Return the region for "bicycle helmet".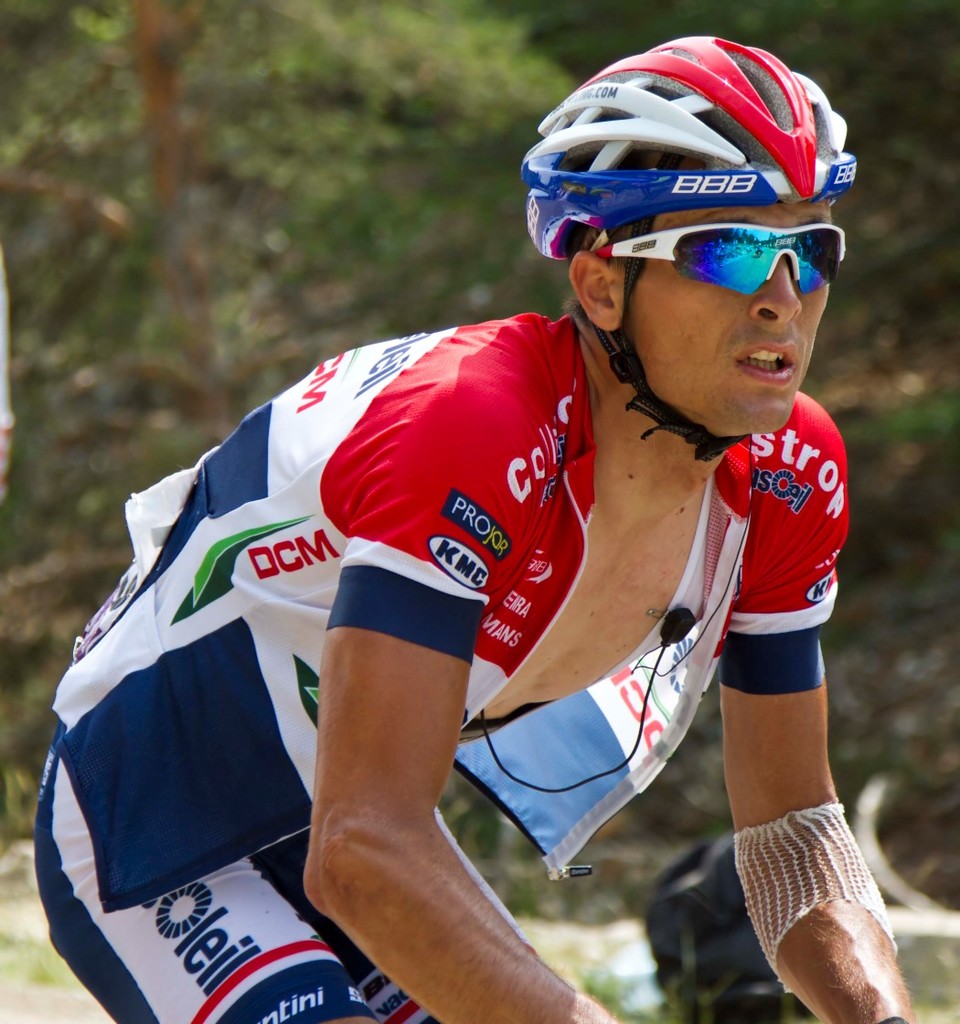
(525, 33, 854, 464).
